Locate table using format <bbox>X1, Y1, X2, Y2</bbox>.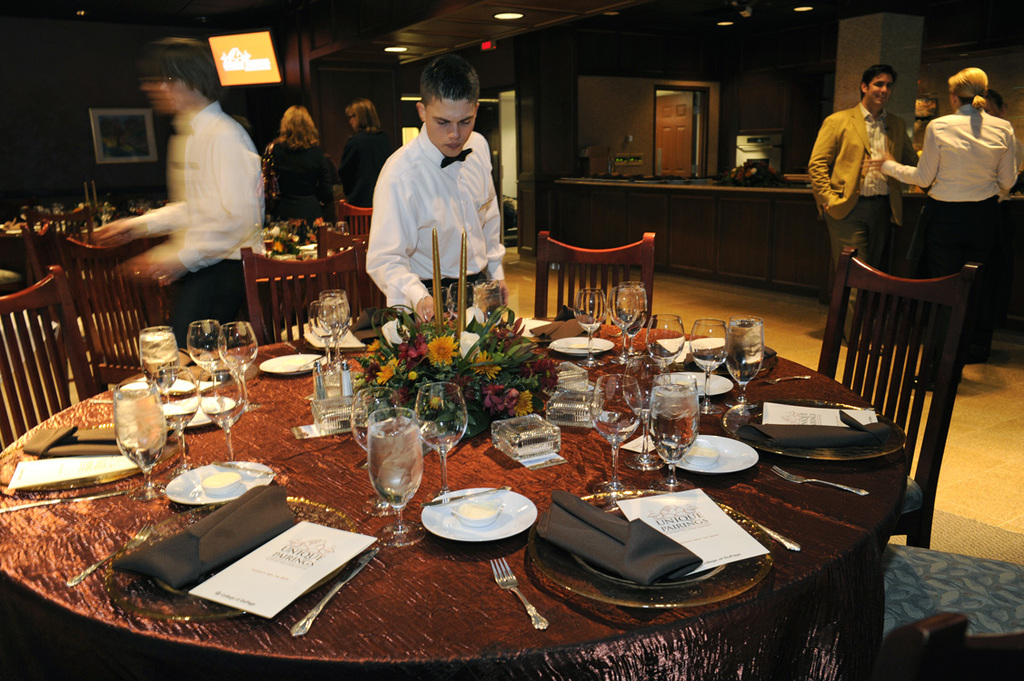
<bbox>0, 262, 976, 680</bbox>.
